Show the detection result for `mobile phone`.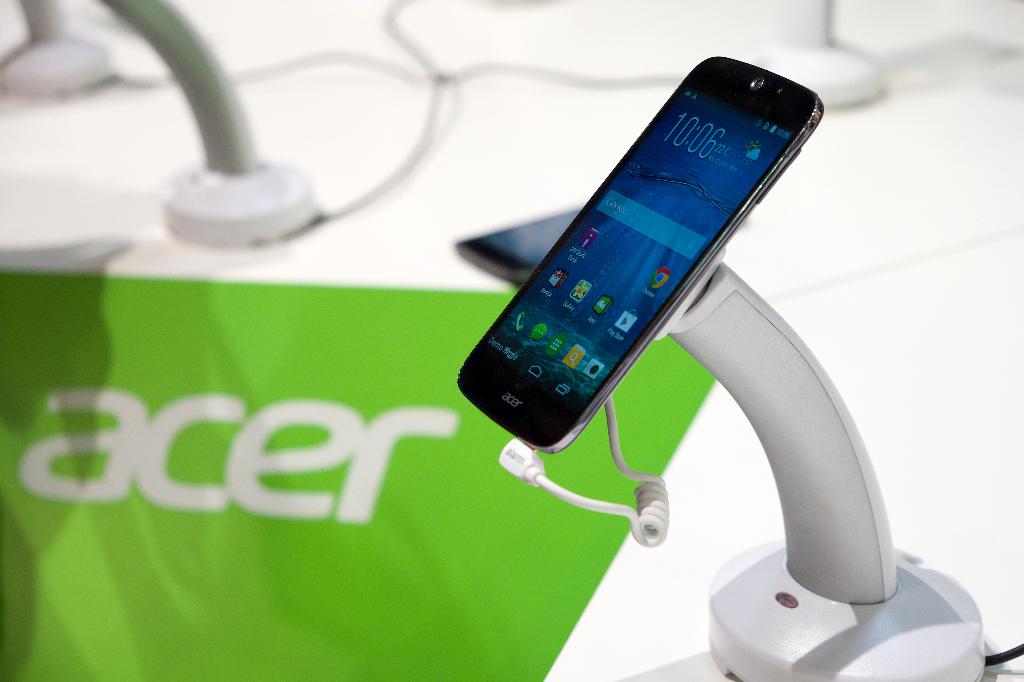
<box>455,207,581,287</box>.
